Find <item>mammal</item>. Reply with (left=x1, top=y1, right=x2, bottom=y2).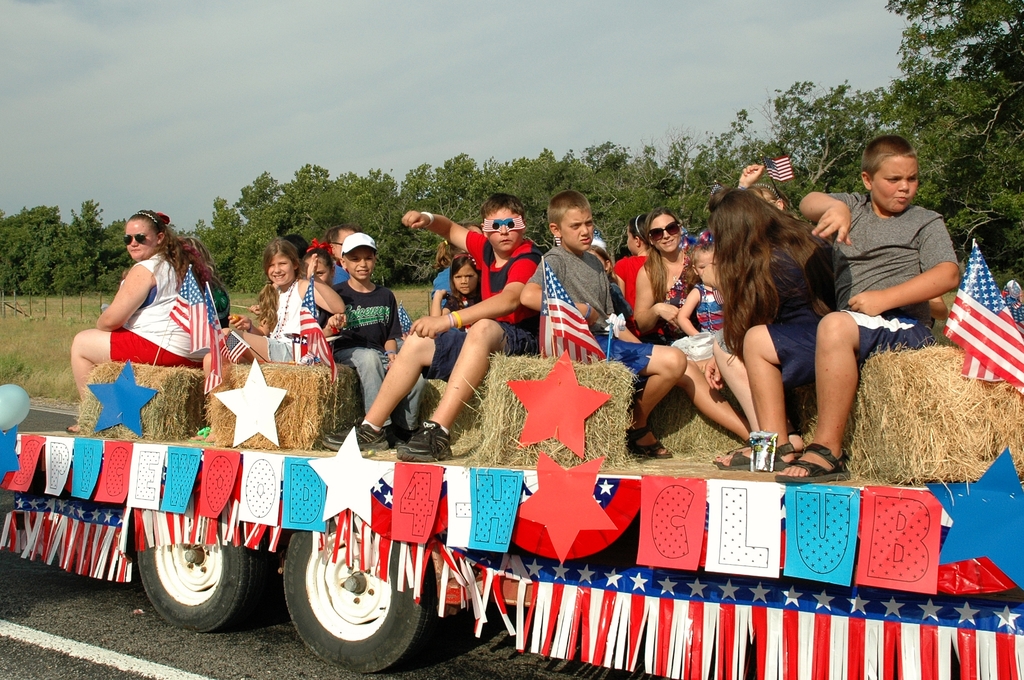
(left=705, top=179, right=833, bottom=469).
